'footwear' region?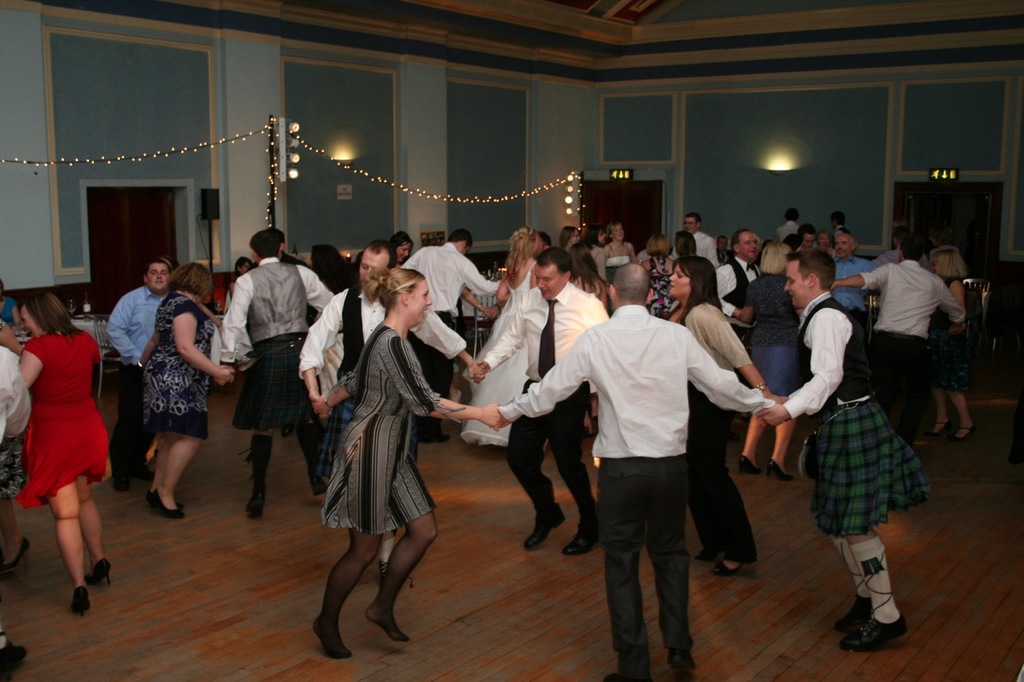
145:488:182:518
